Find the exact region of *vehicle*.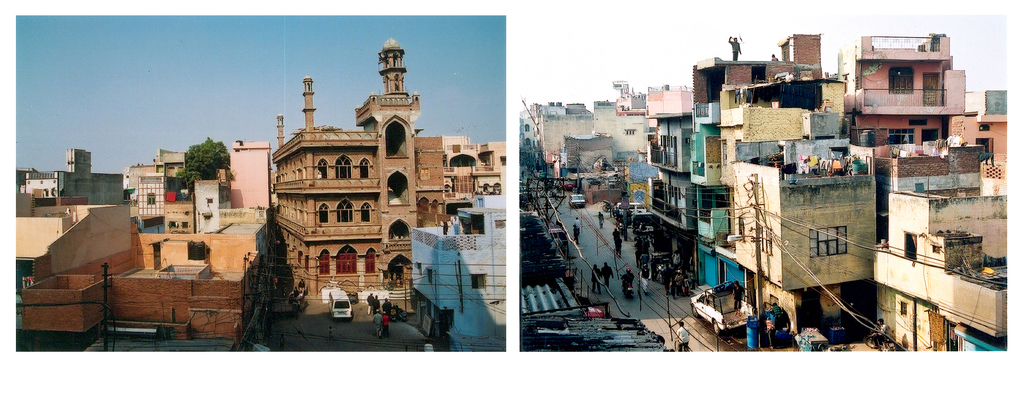
Exact region: l=326, t=289, r=355, b=321.
